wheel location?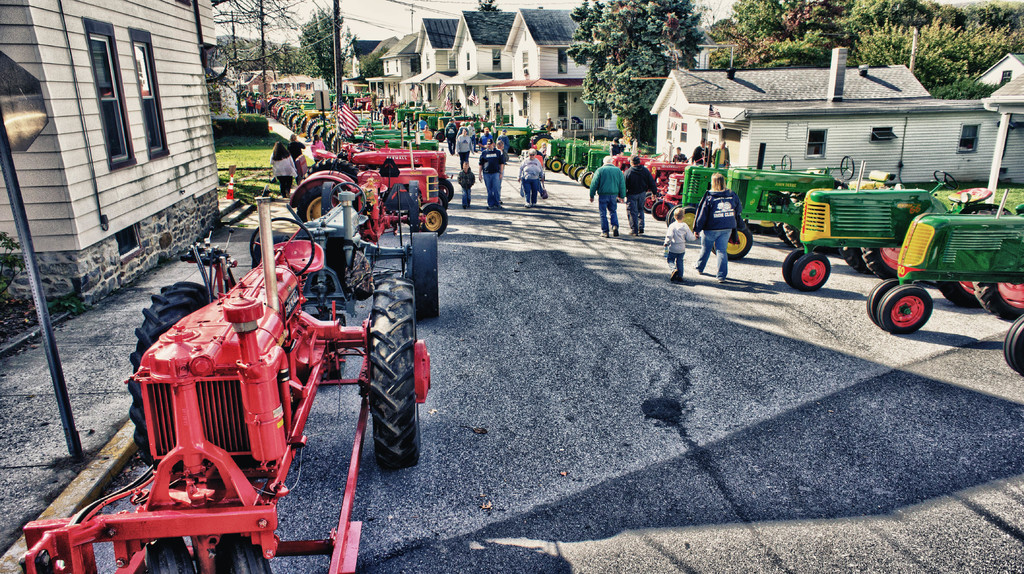
rect(793, 253, 828, 291)
